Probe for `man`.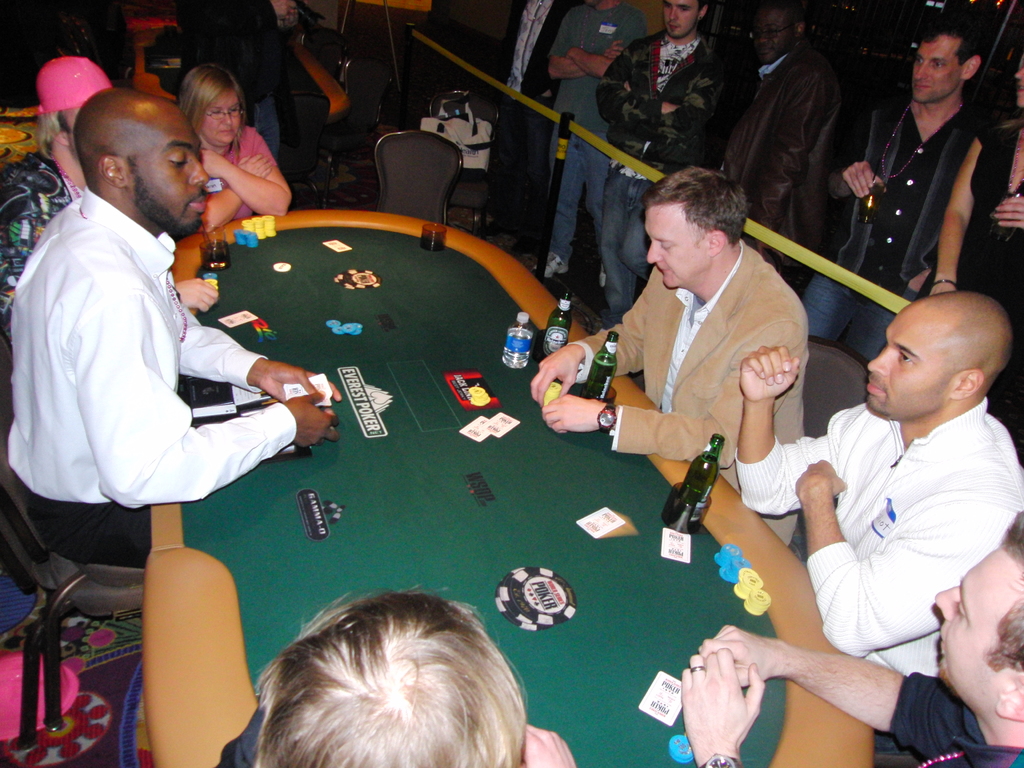
Probe result: Rect(587, 0, 732, 325).
